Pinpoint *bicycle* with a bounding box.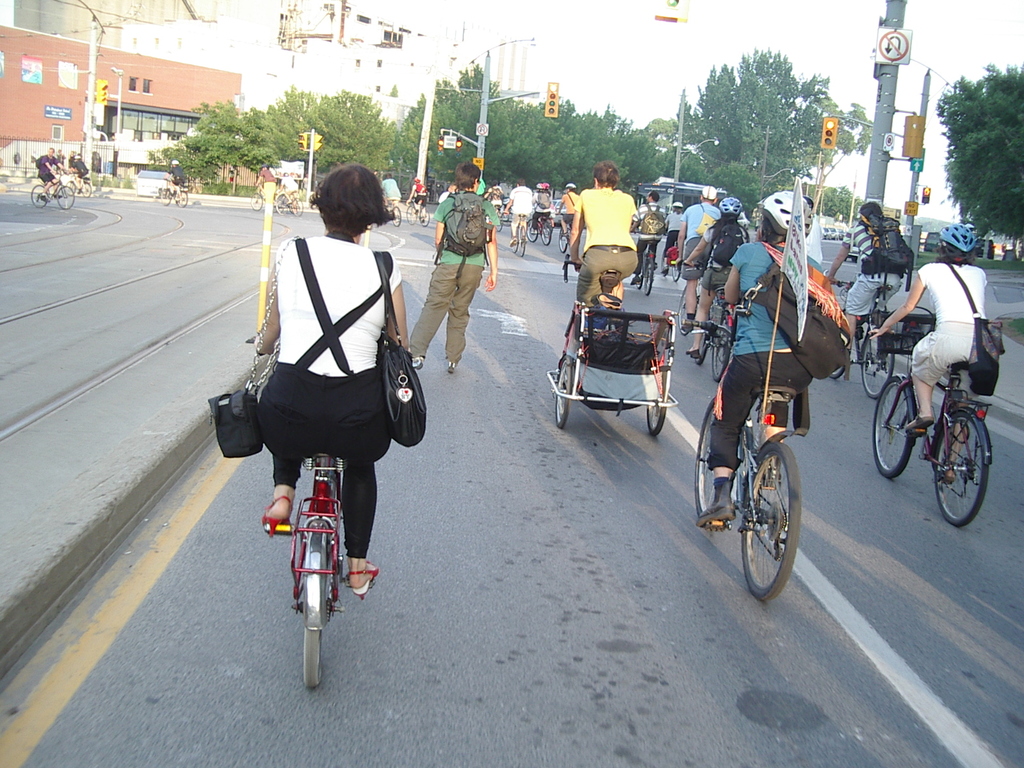
829:349:847:381.
